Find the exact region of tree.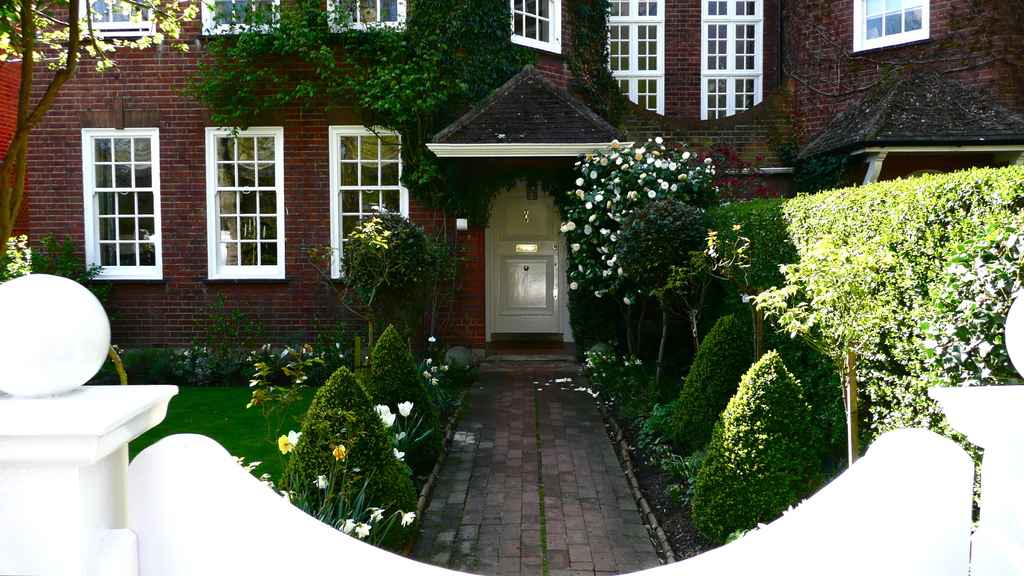
Exact region: pyautogui.locateOnScreen(0, 0, 193, 267).
